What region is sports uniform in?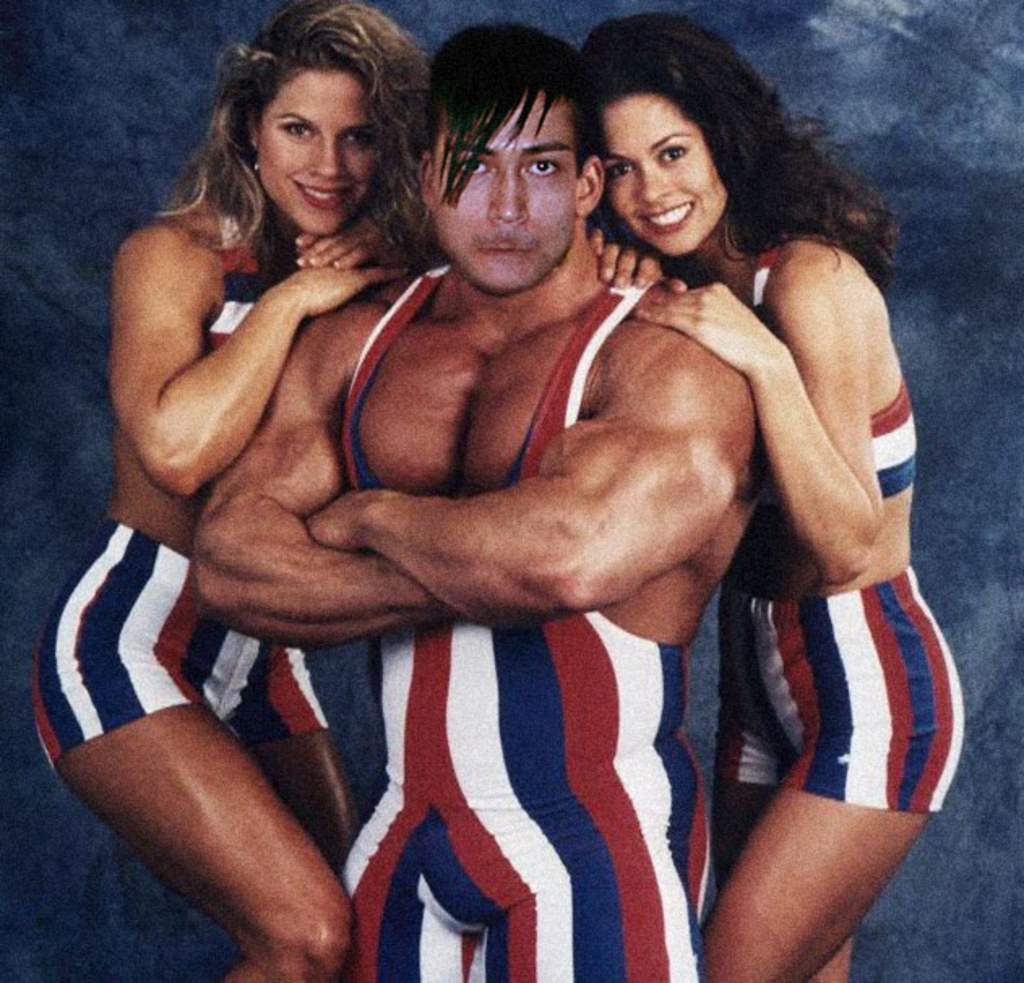
select_region(334, 264, 701, 981).
